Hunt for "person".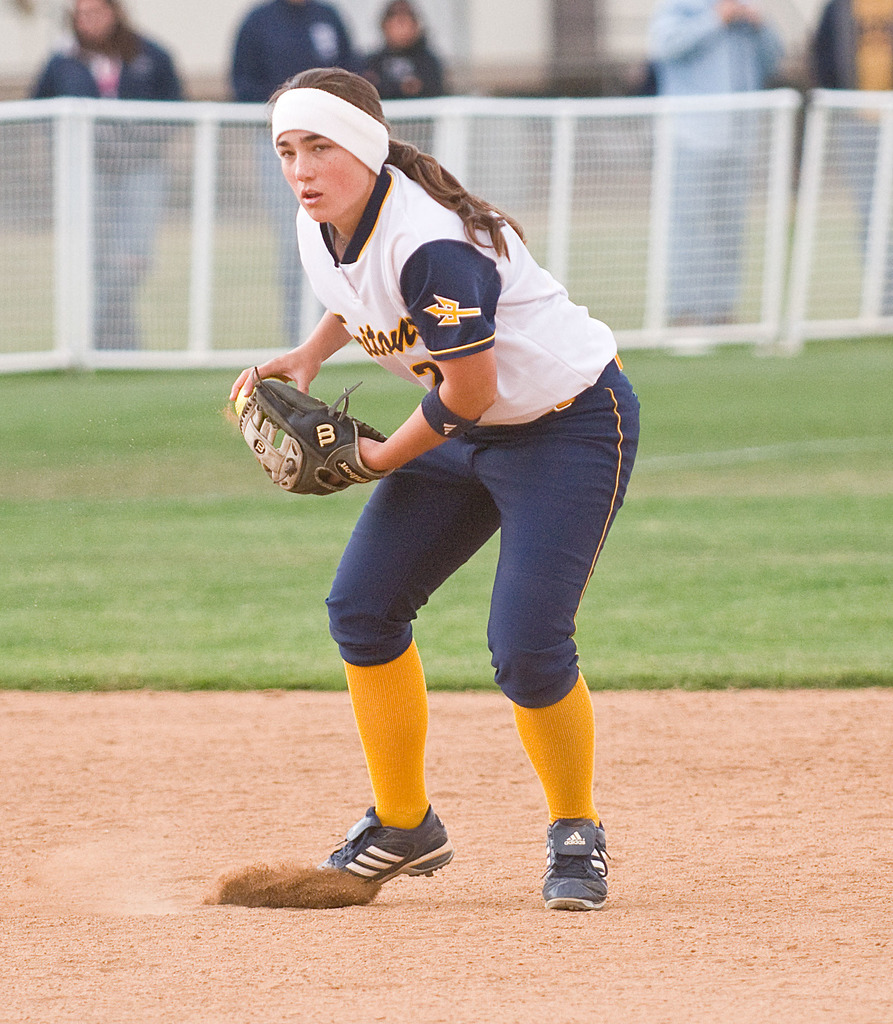
Hunted down at [left=22, top=0, right=183, bottom=371].
